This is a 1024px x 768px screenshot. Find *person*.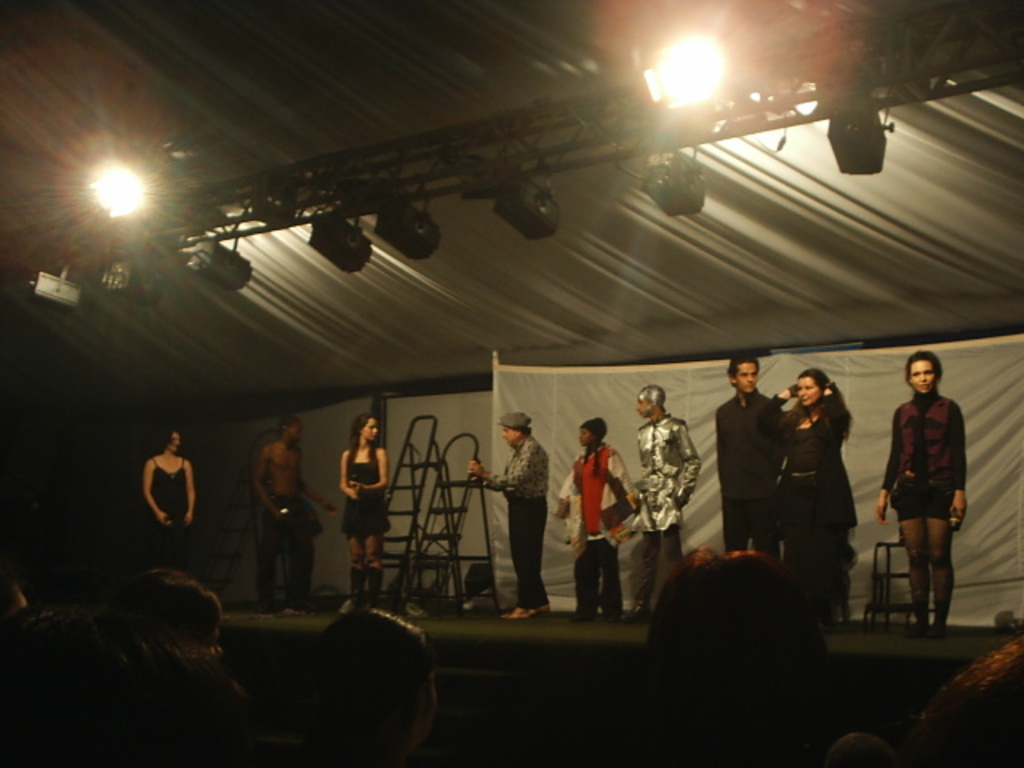
Bounding box: detection(0, 605, 293, 766).
